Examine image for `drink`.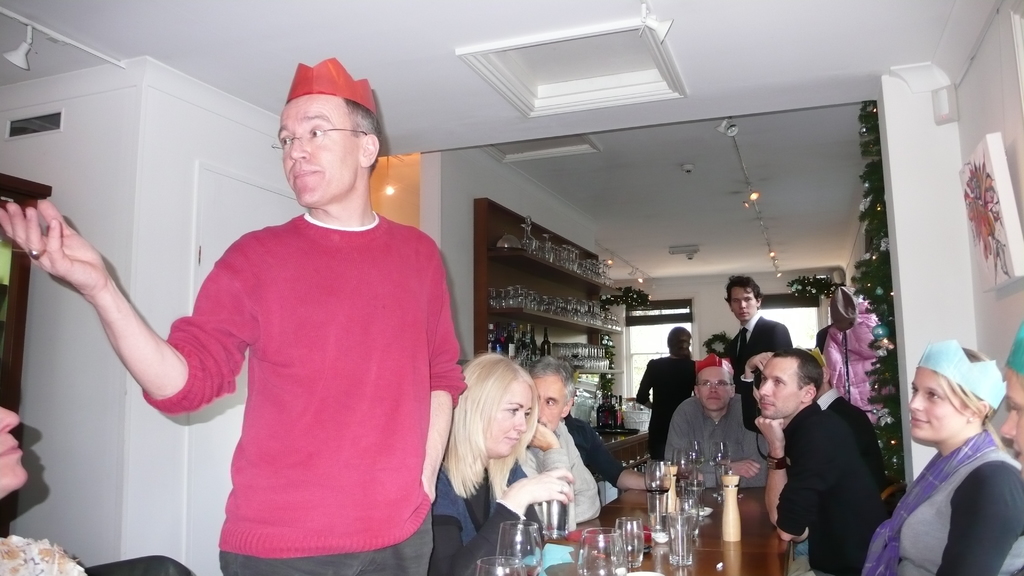
Examination result: <bbox>641, 511, 675, 543</bbox>.
